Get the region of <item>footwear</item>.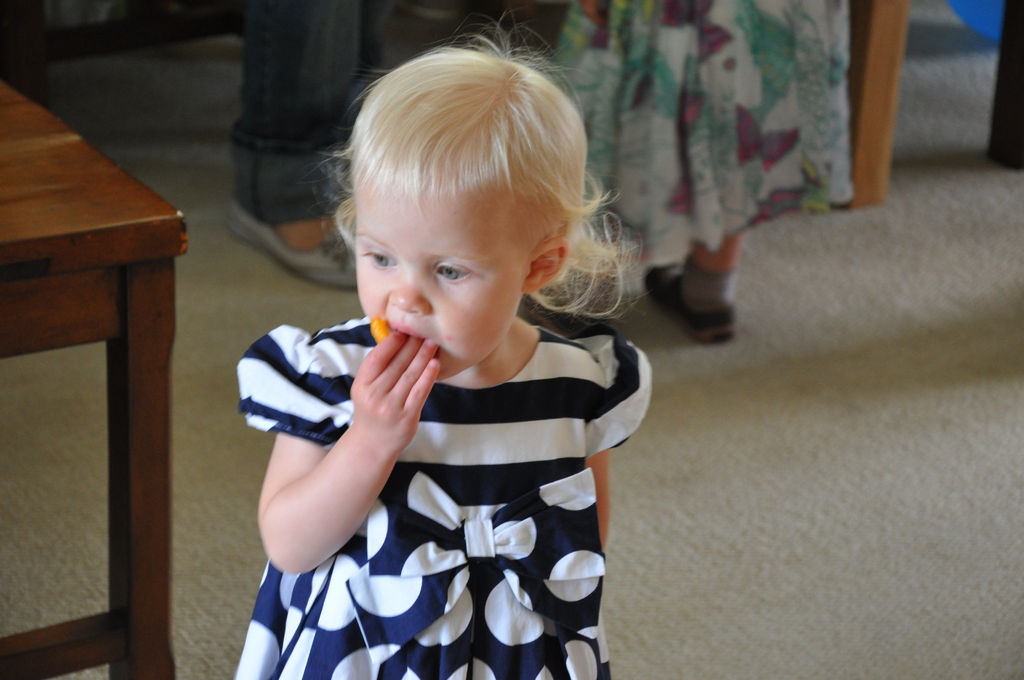
bbox=[222, 198, 356, 288].
